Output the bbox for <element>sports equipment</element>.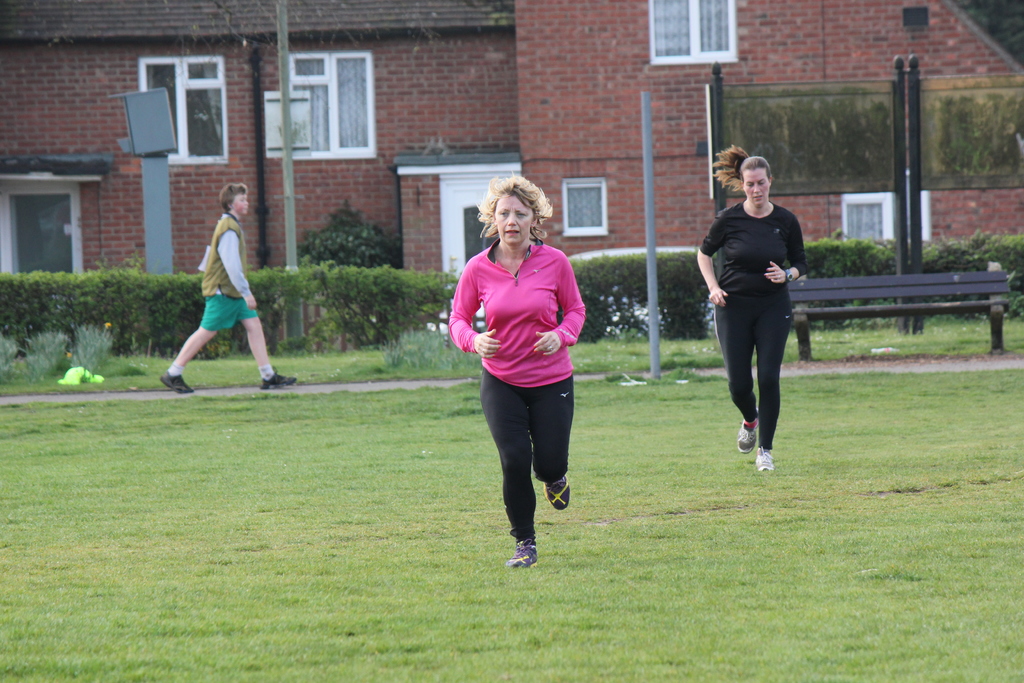
region(736, 411, 755, 453).
